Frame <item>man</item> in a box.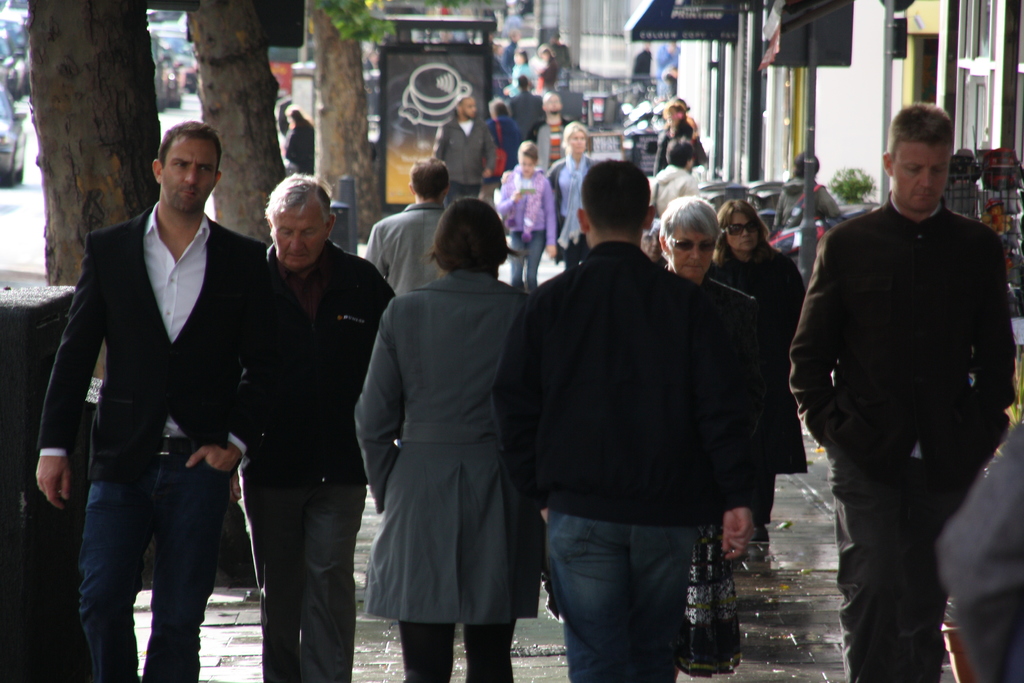
<box>34,120,278,682</box>.
